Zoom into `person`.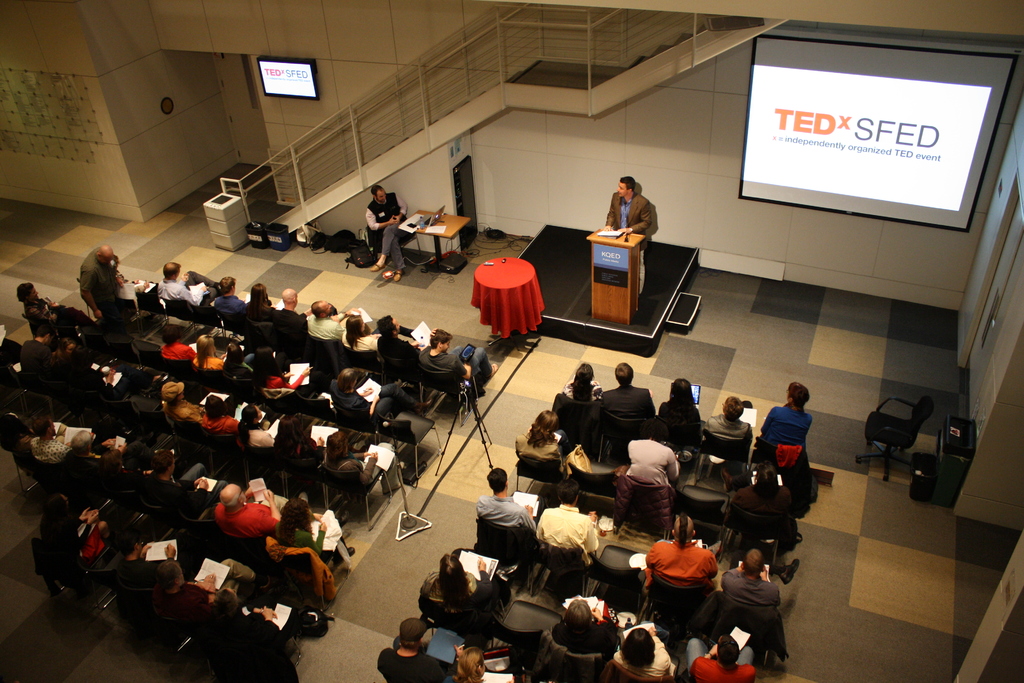
Zoom target: left=627, top=429, right=687, bottom=491.
